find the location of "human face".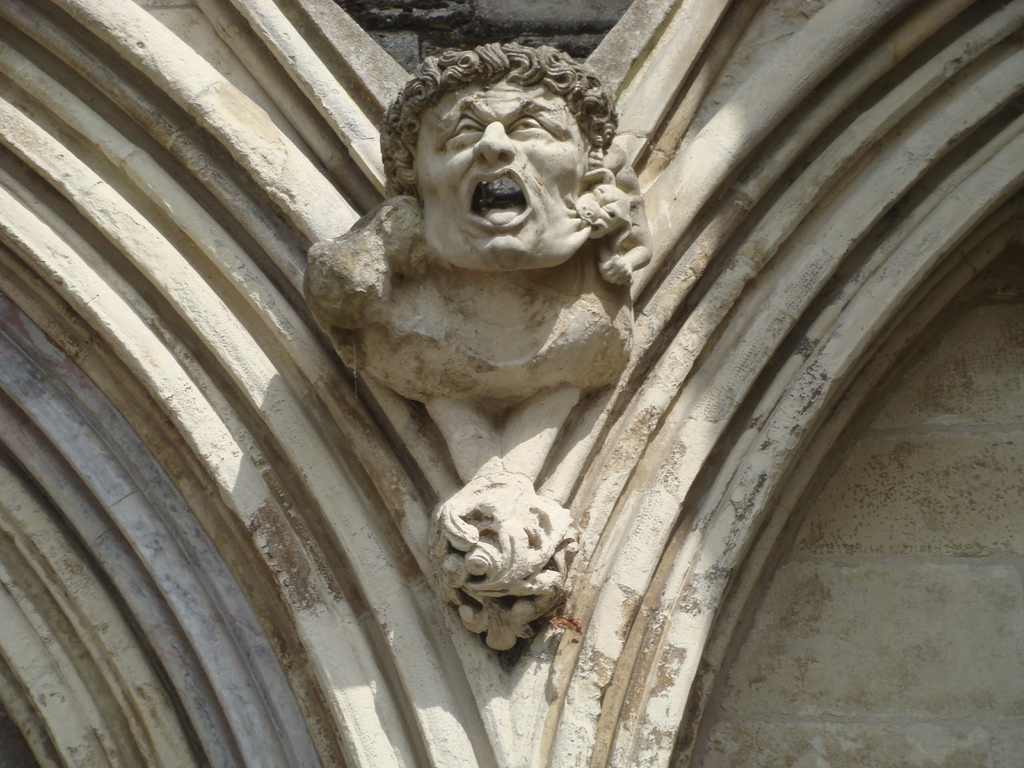
Location: crop(412, 71, 588, 264).
